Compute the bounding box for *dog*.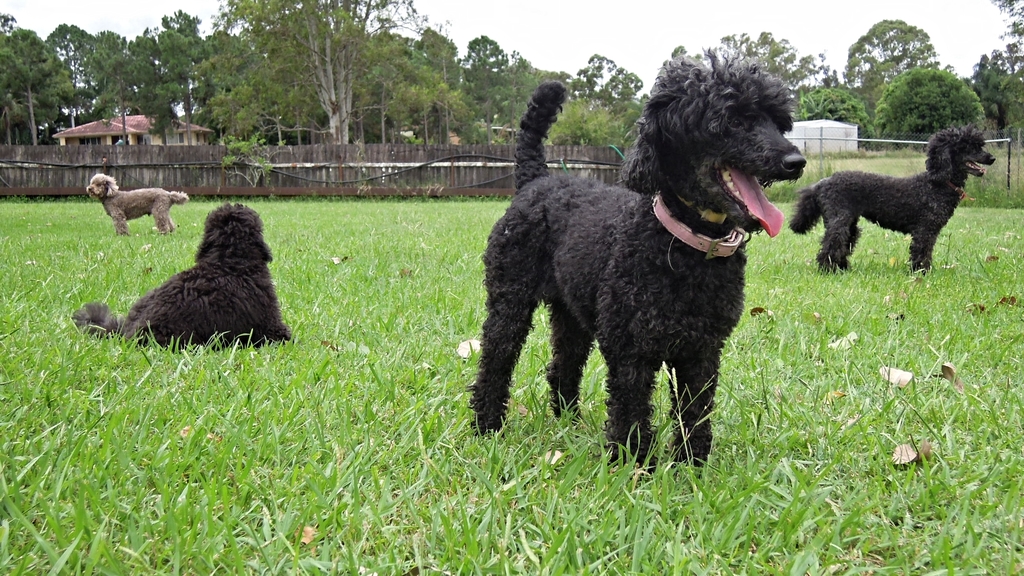
[790,122,996,273].
